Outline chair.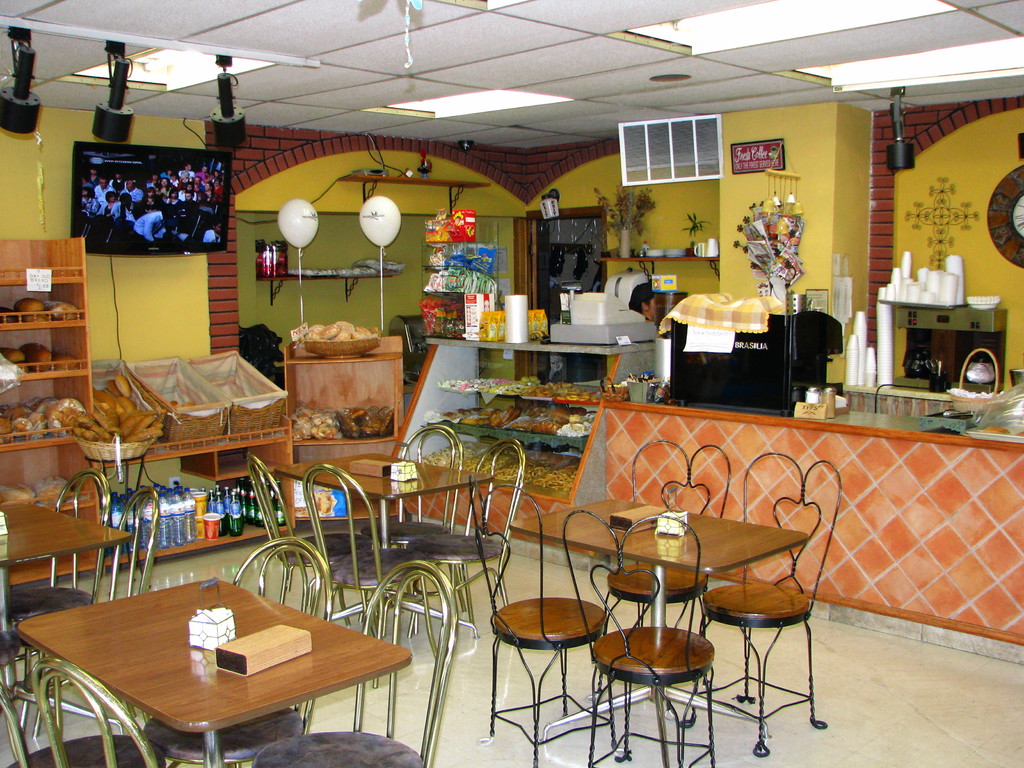
Outline: x1=250 y1=563 x2=457 y2=767.
